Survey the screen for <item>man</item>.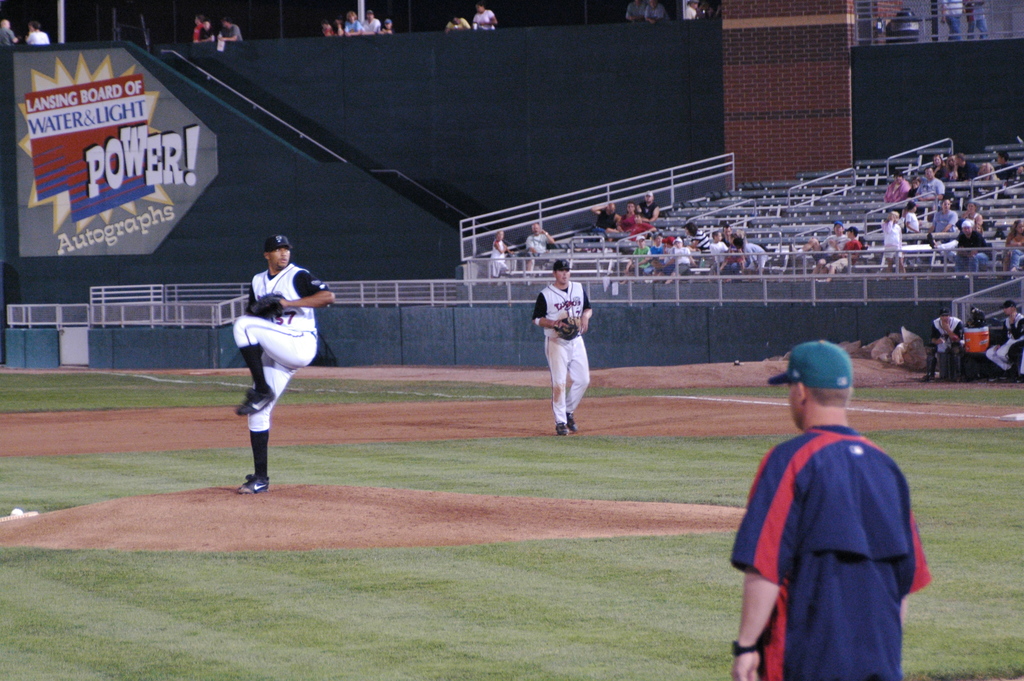
Survey found: x1=951, y1=151, x2=973, y2=180.
